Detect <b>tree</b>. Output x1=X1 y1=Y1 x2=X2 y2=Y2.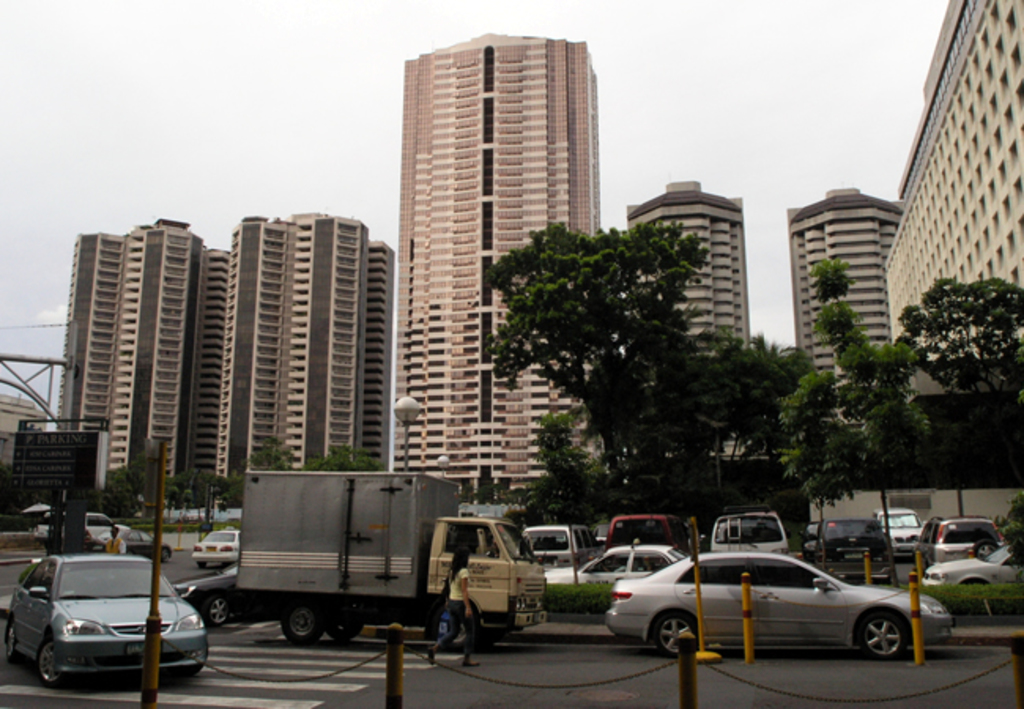
x1=161 y1=468 x2=246 y2=526.
